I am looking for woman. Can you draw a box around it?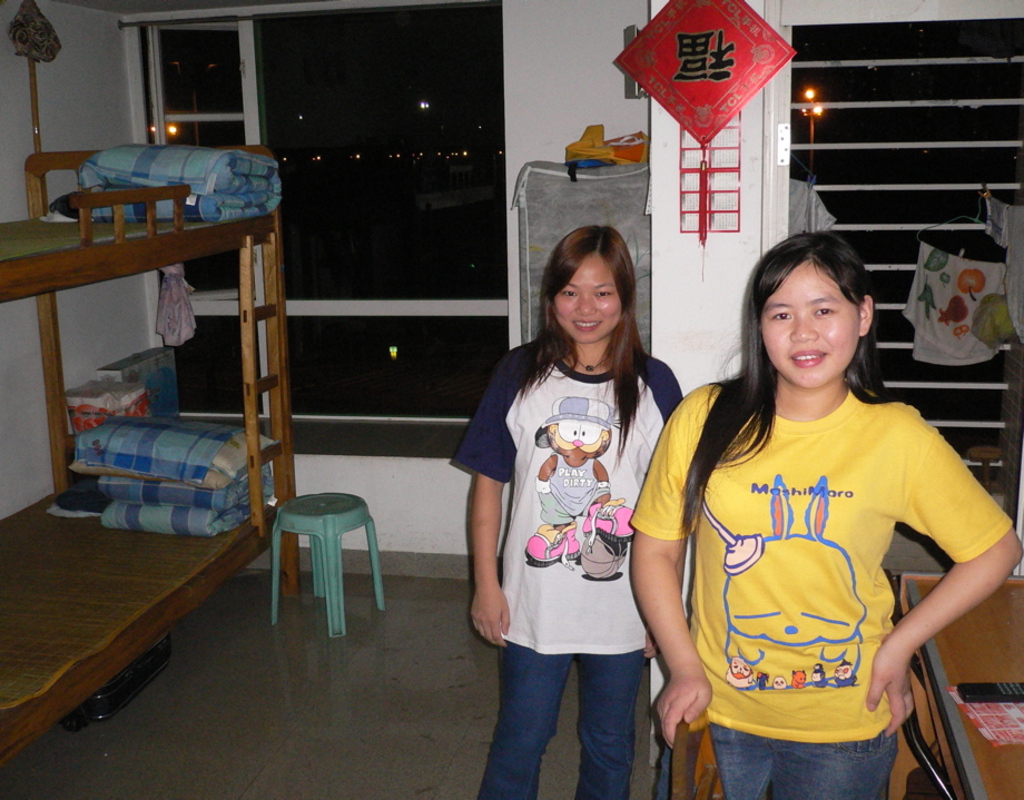
Sure, the bounding box is Rect(446, 223, 696, 799).
